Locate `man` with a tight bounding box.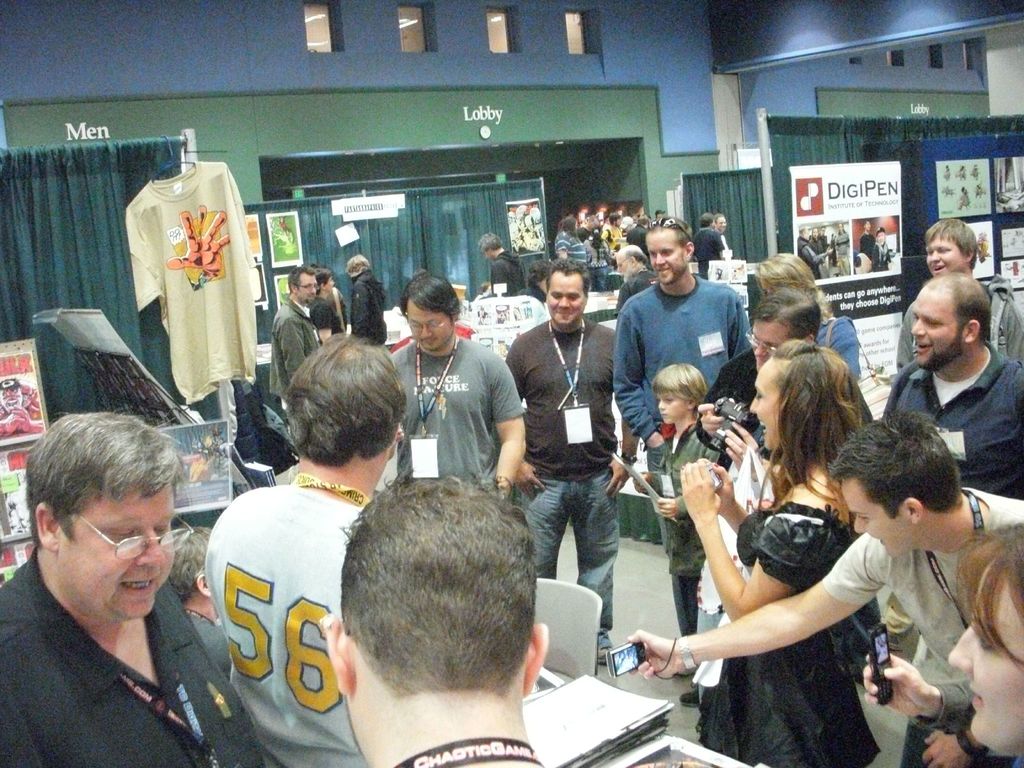
region(798, 223, 850, 280).
